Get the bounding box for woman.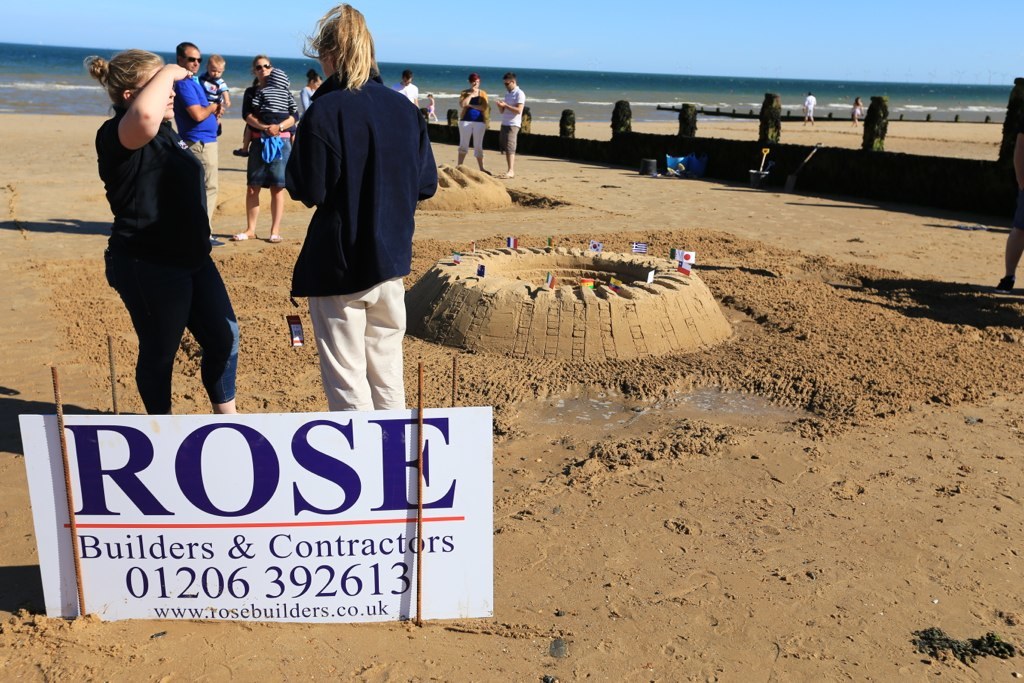
left=238, top=51, right=304, bottom=236.
